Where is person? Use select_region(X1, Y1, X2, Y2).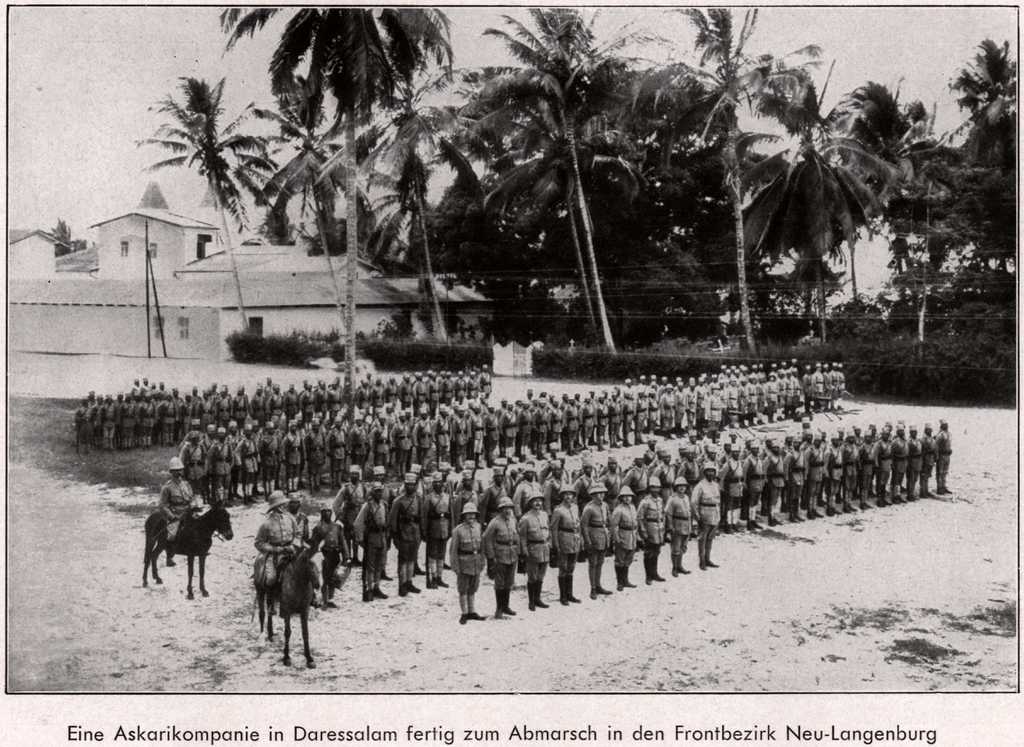
select_region(611, 397, 622, 442).
